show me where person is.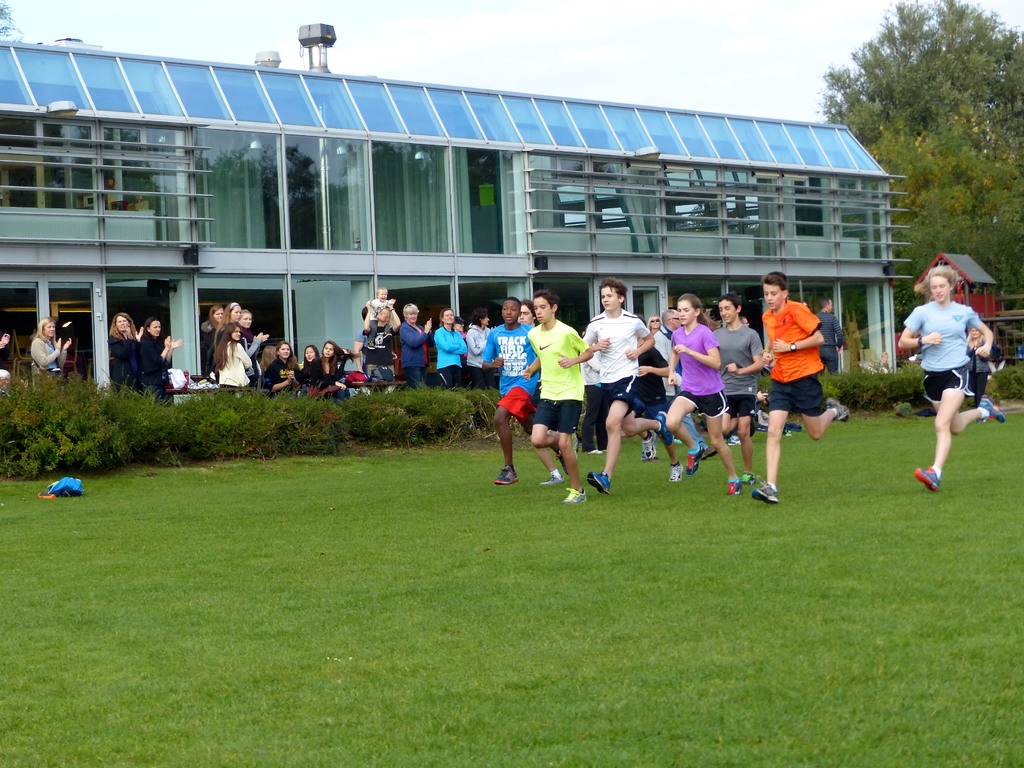
person is at bbox(204, 304, 227, 381).
